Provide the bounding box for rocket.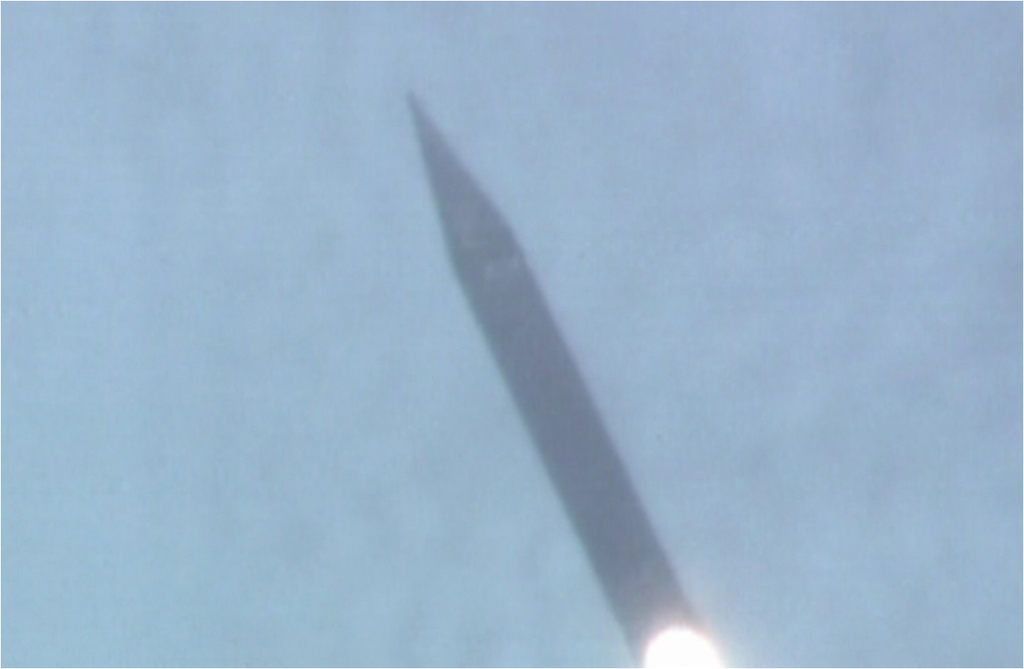
box(393, 100, 678, 582).
